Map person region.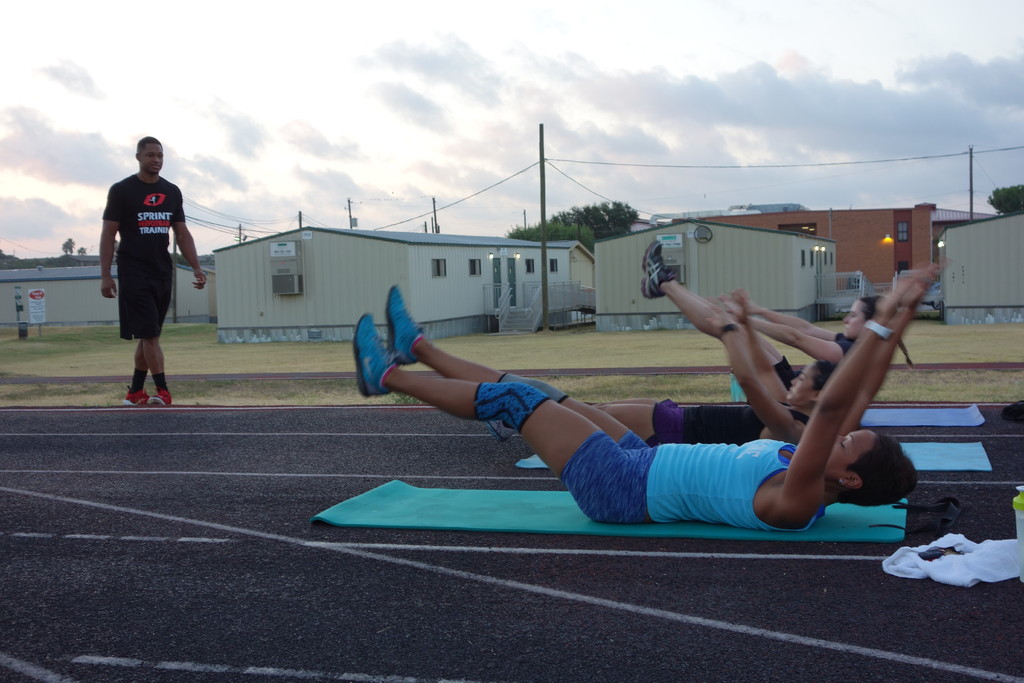
Mapped to {"left": 100, "top": 133, "right": 203, "bottom": 406}.
